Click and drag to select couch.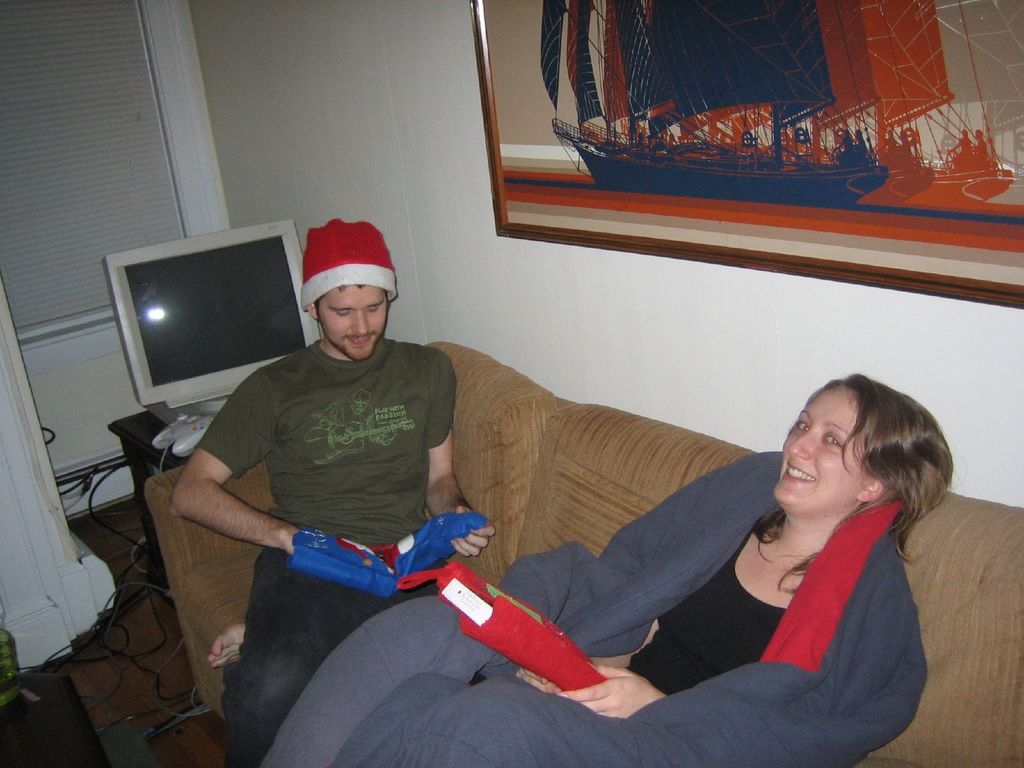
Selection: crop(106, 326, 1023, 767).
